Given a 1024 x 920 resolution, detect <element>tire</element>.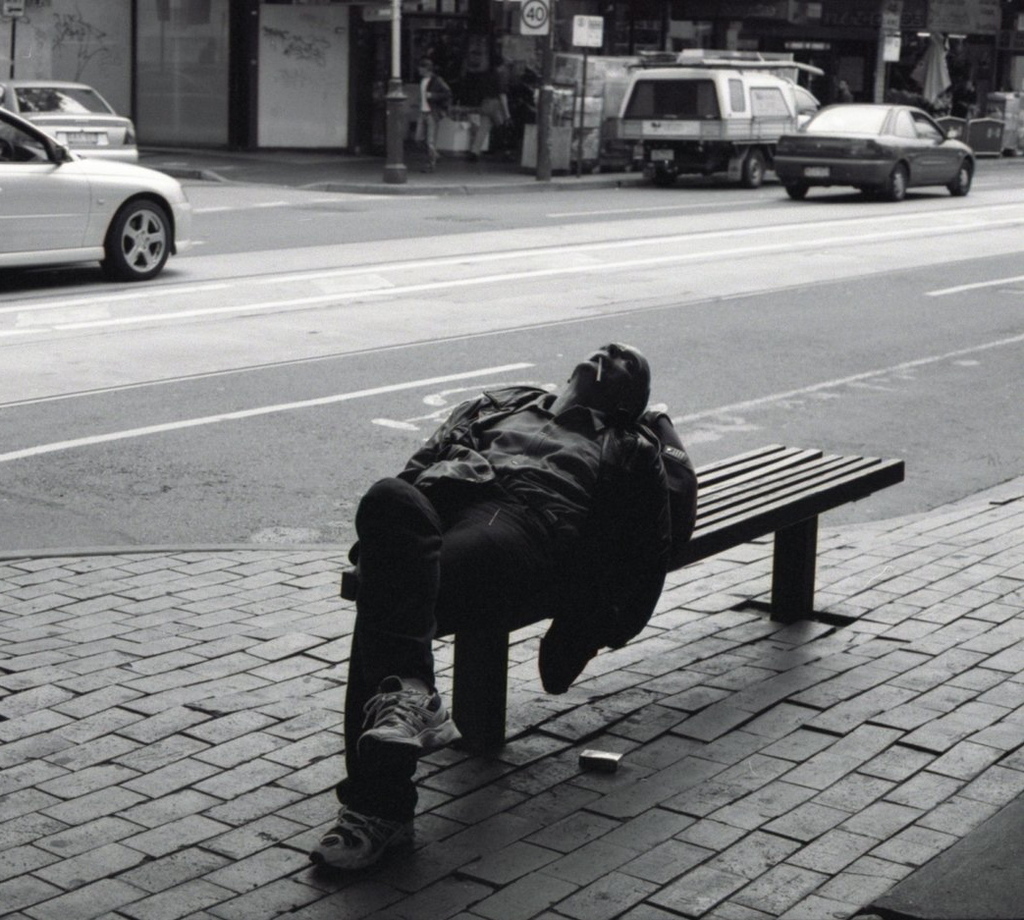
<region>948, 161, 973, 201</region>.
